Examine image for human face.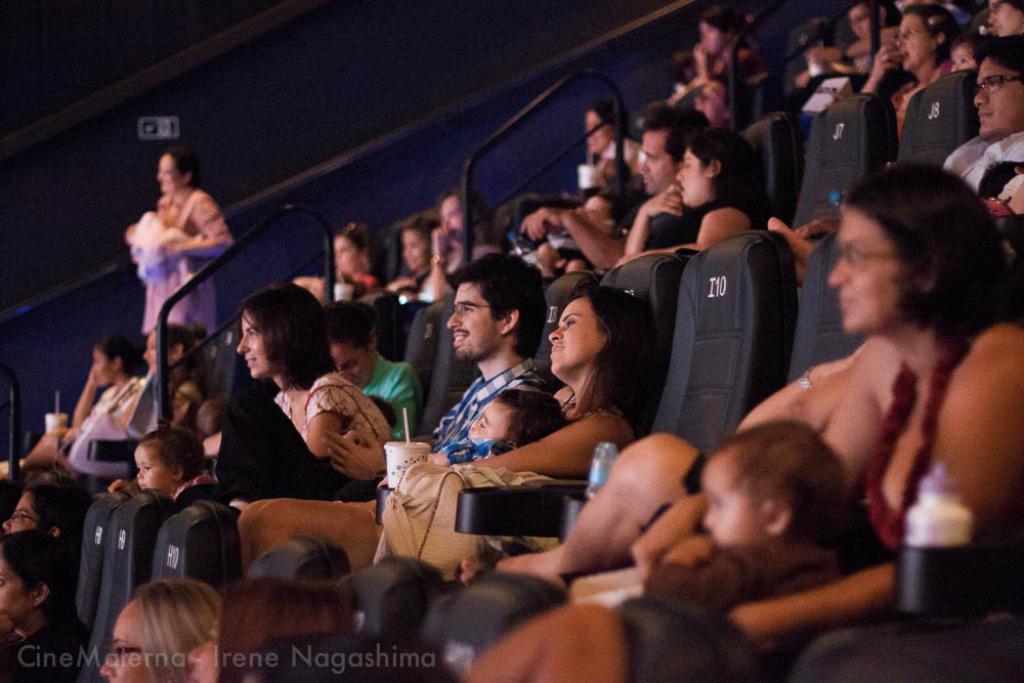
Examination result: (0,560,31,633).
